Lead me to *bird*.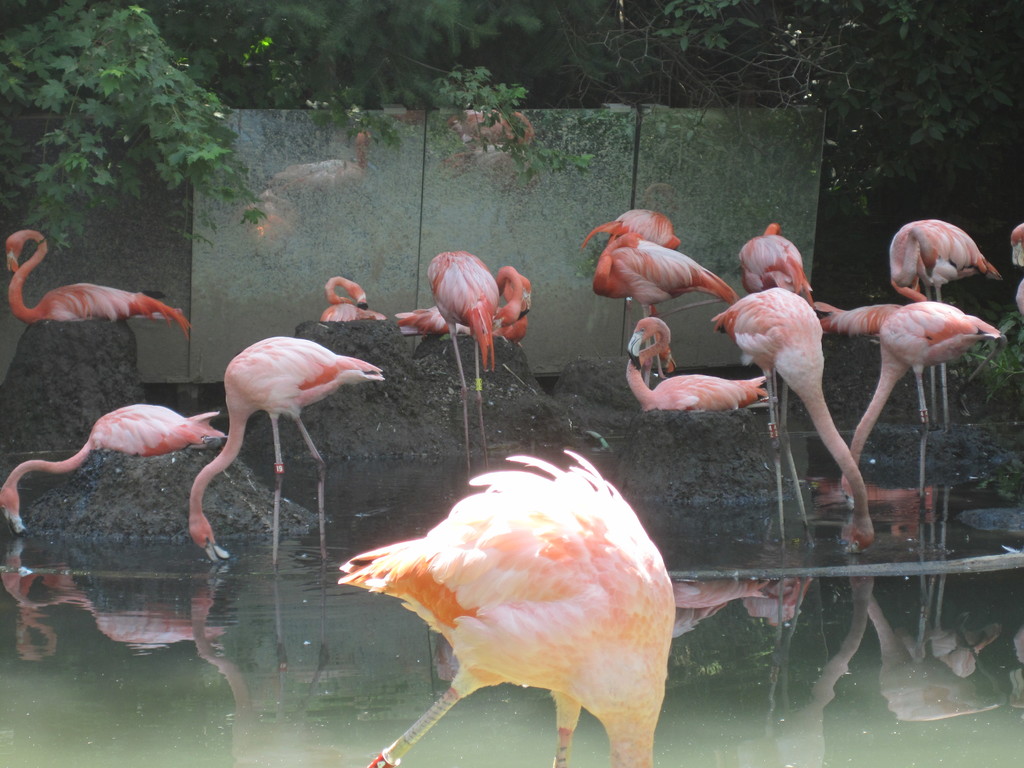
Lead to {"x1": 822, "y1": 300, "x2": 1004, "y2": 503}.
